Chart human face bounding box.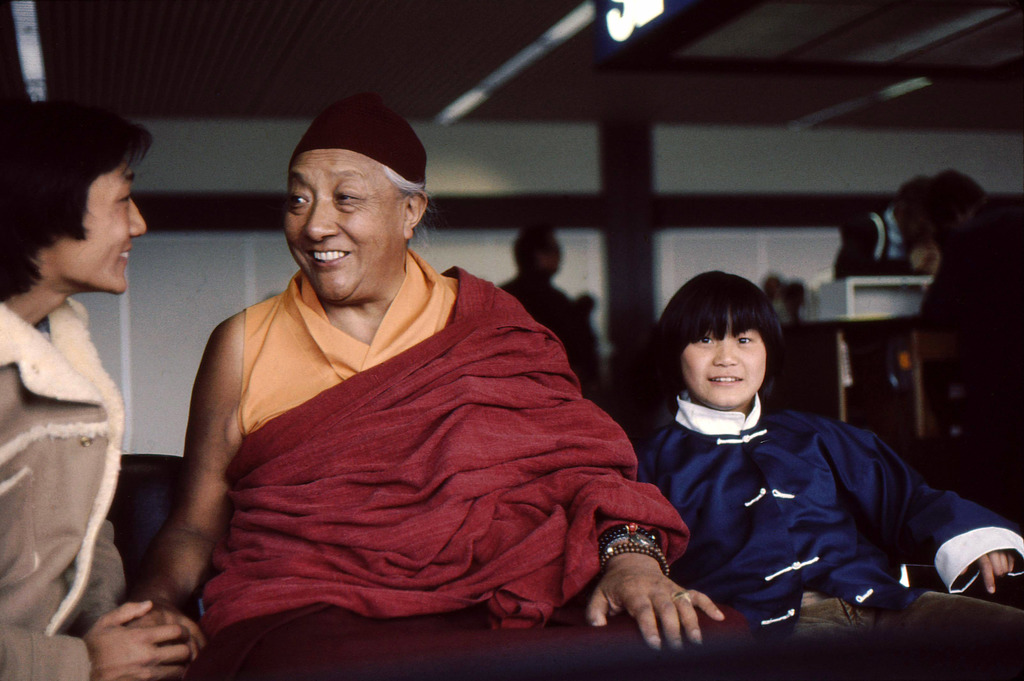
Charted: locate(62, 153, 147, 293).
